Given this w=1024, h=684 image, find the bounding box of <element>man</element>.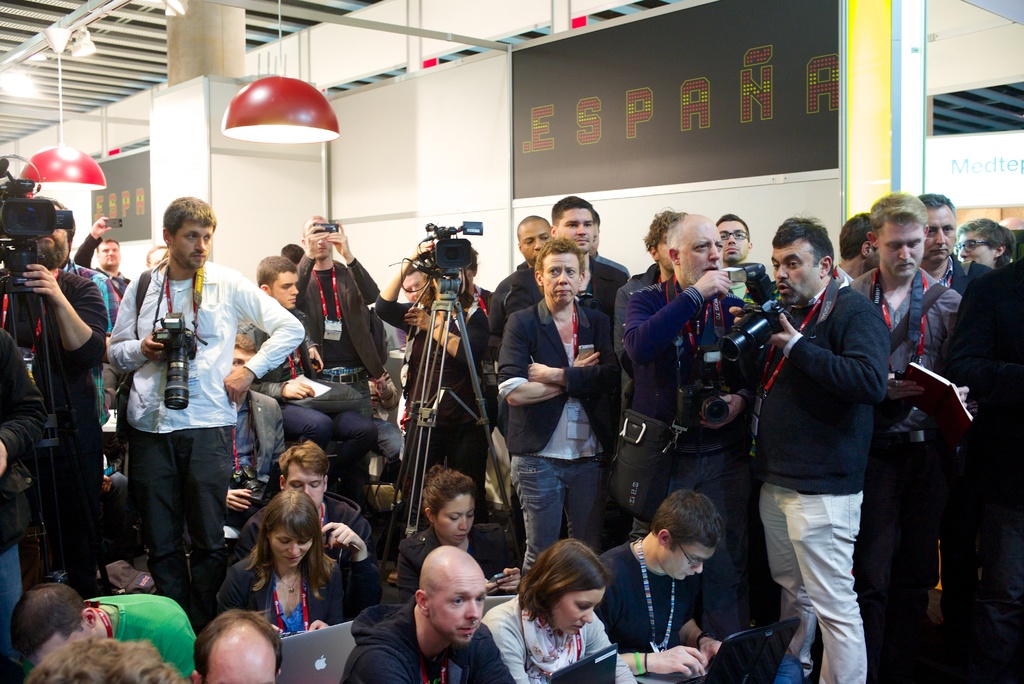
<box>340,544,519,683</box>.
